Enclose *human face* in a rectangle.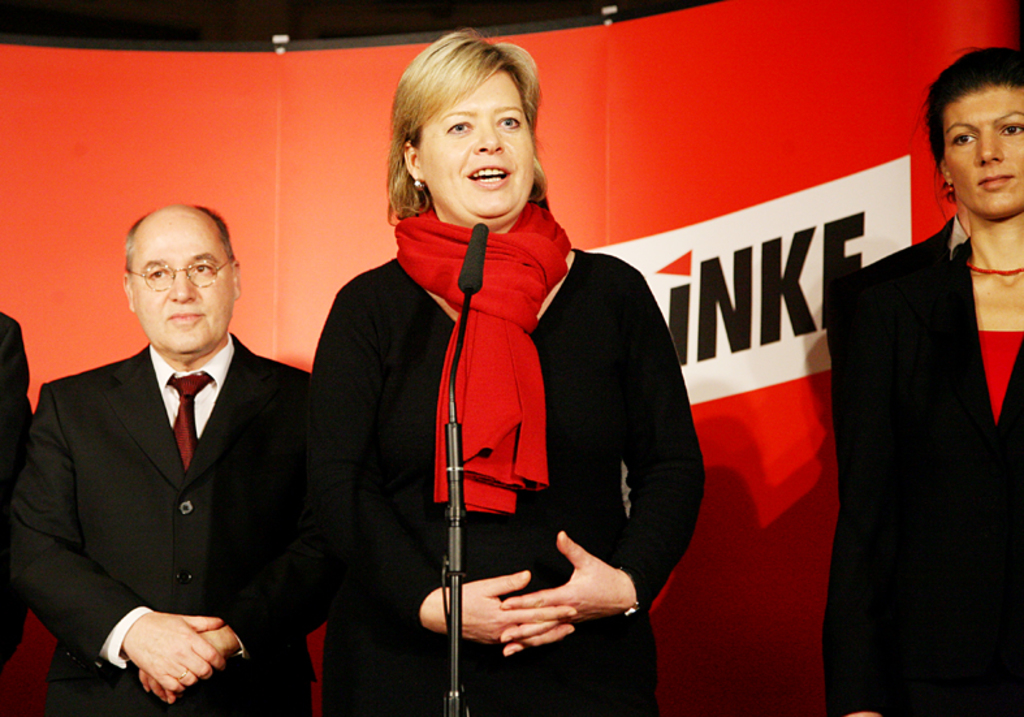
133:228:234:350.
